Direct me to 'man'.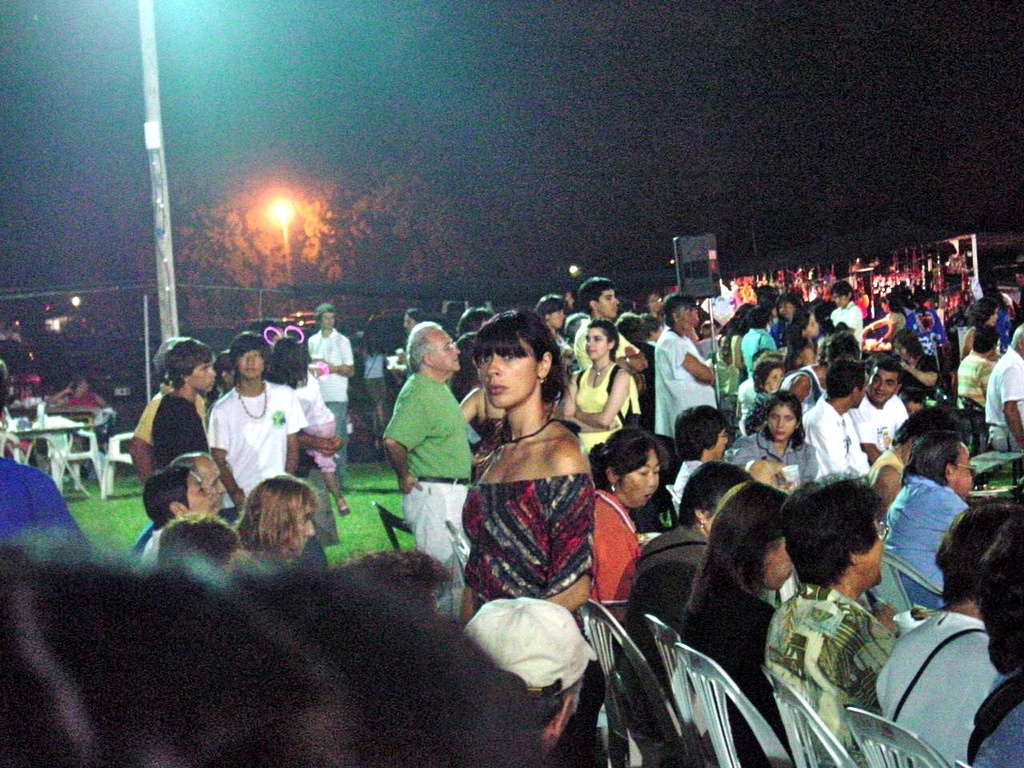
Direction: 621, 460, 757, 737.
